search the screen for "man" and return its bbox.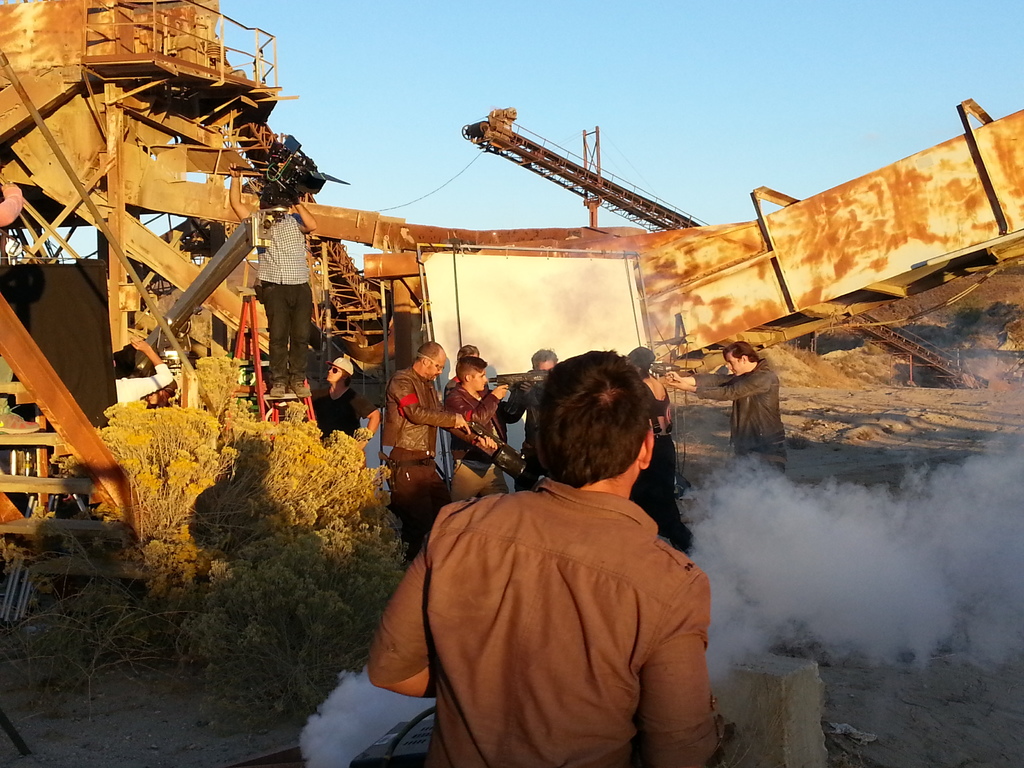
Found: [361,346,726,767].
